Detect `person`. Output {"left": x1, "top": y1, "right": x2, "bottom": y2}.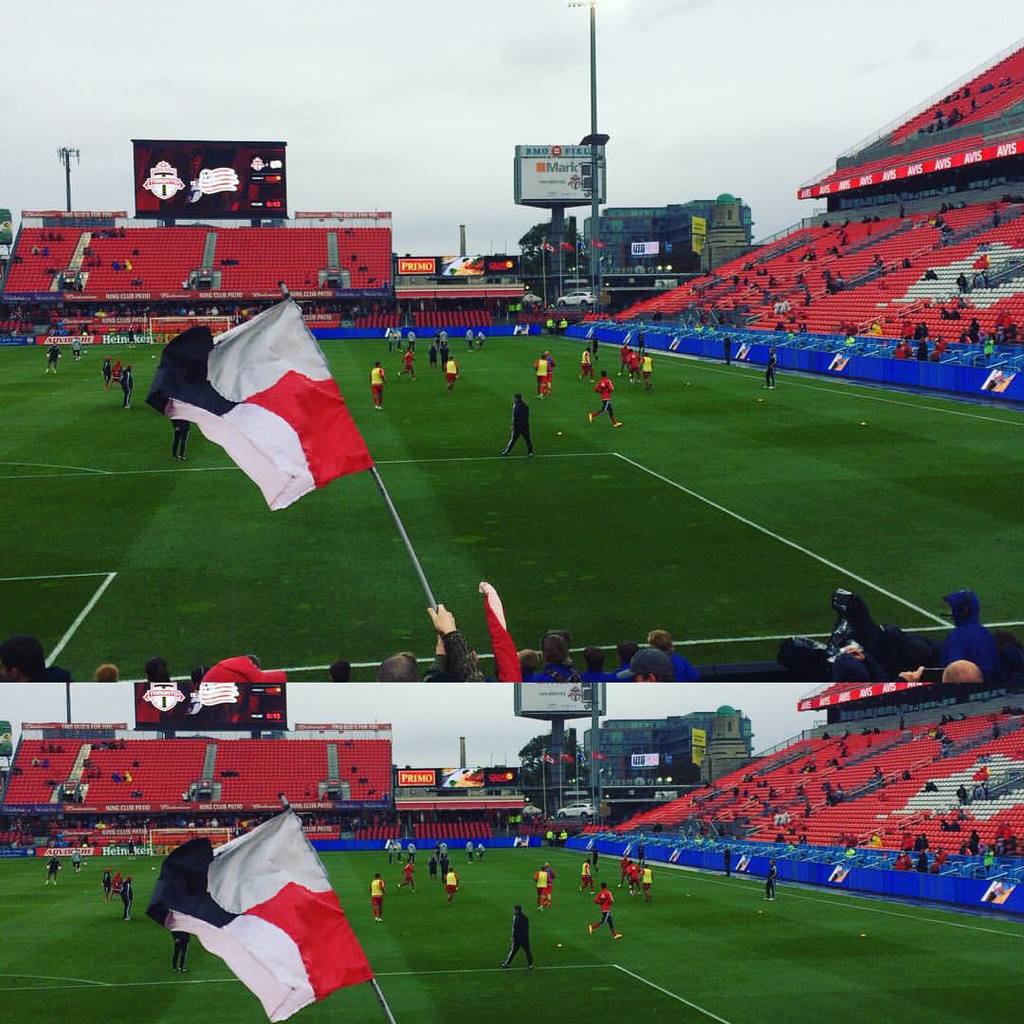
{"left": 578, "top": 859, "right": 593, "bottom": 900}.
